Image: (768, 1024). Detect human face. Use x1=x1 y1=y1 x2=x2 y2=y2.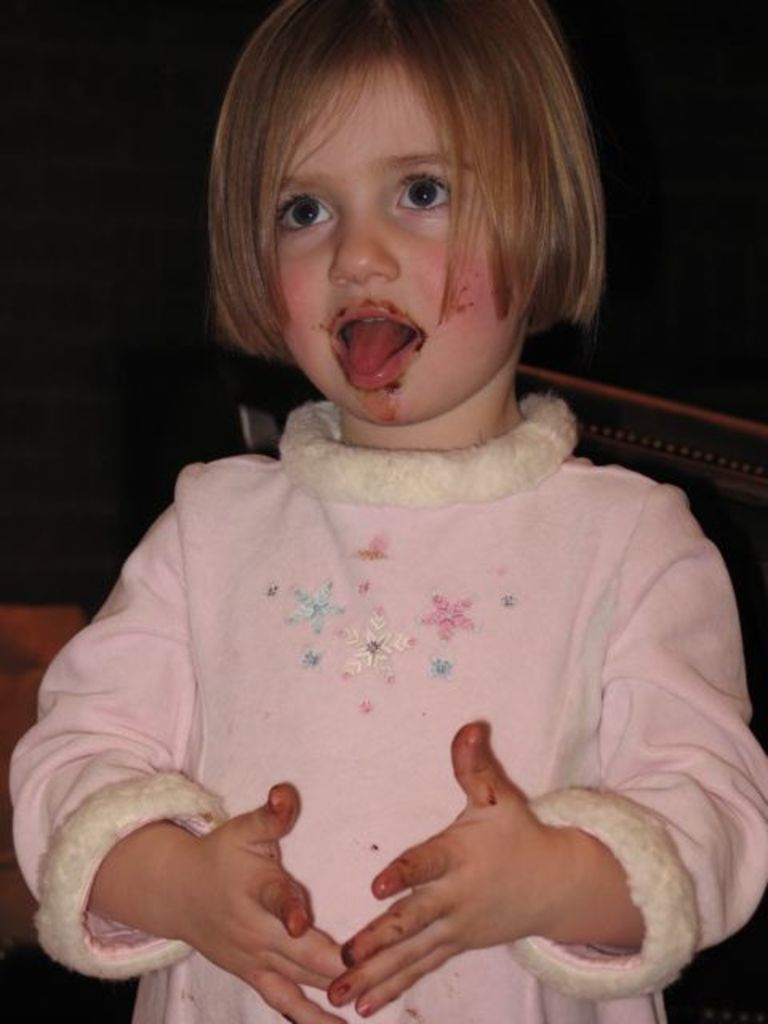
x1=264 y1=69 x2=506 y2=422.
